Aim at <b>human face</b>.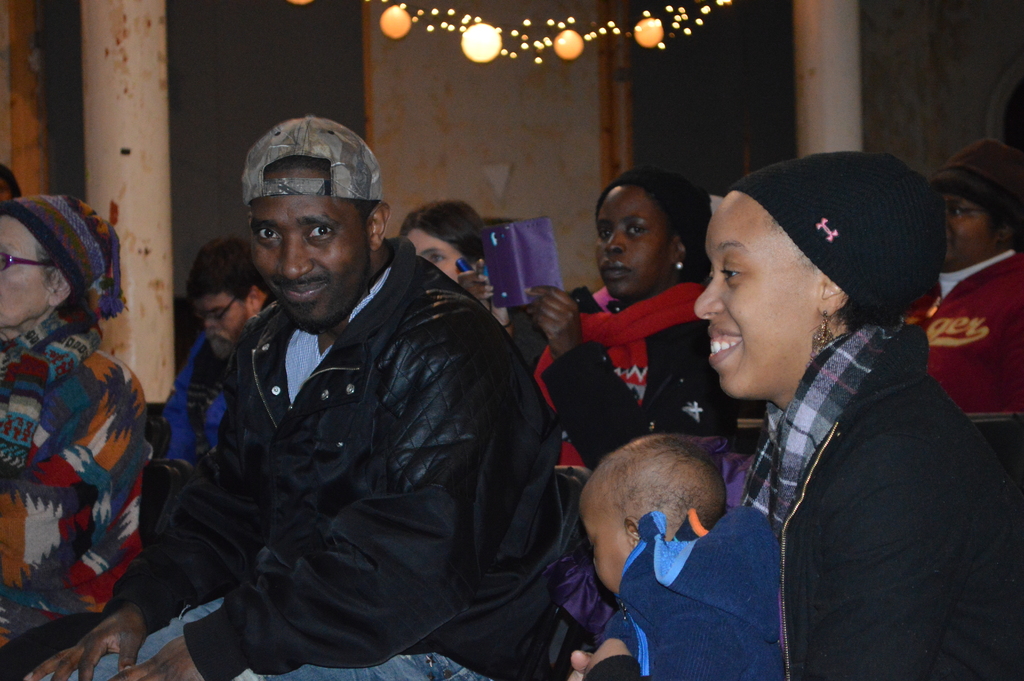
Aimed at [695, 184, 820, 398].
